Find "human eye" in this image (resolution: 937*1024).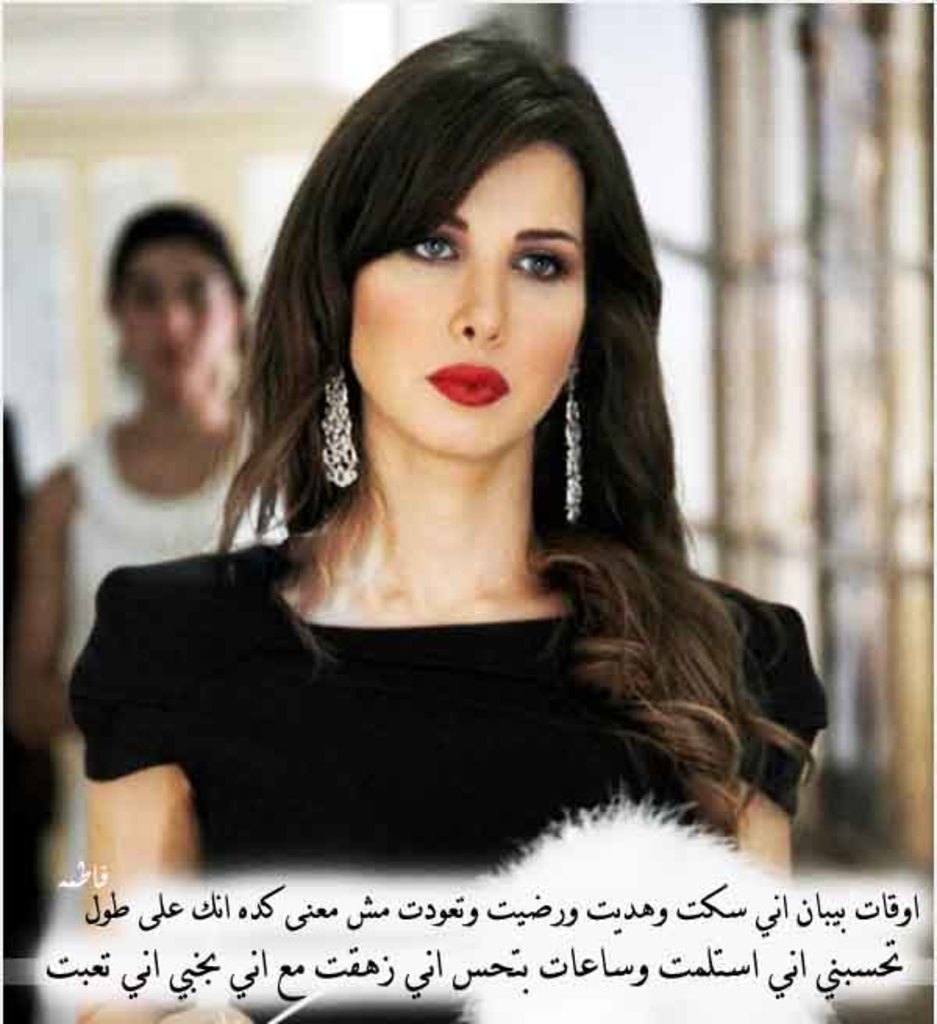
[506, 250, 572, 283].
